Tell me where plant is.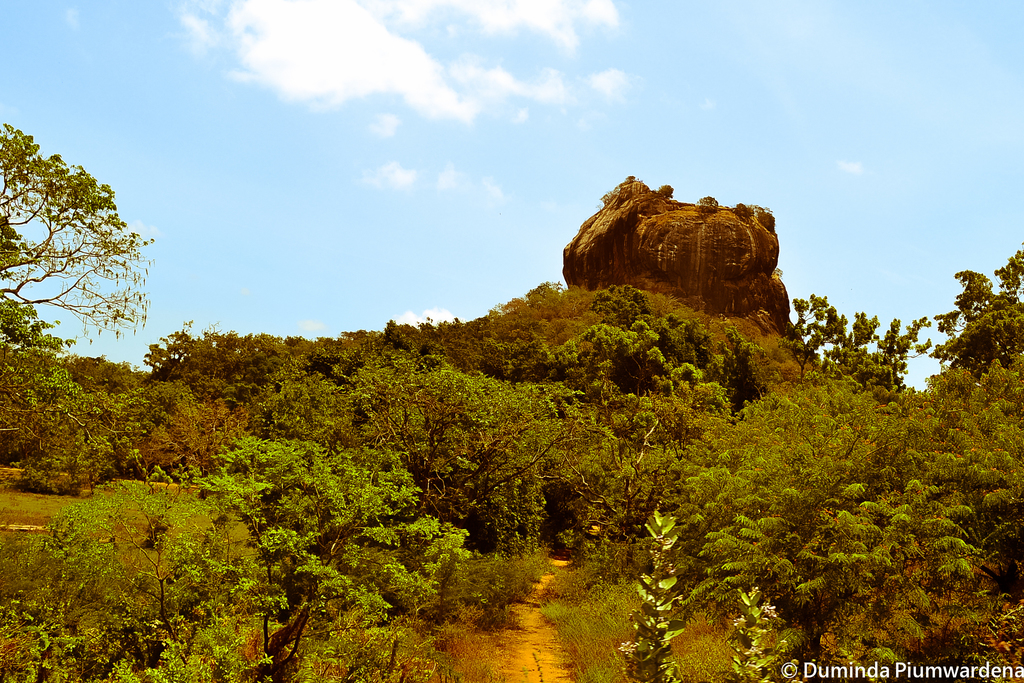
plant is at locate(614, 516, 688, 682).
